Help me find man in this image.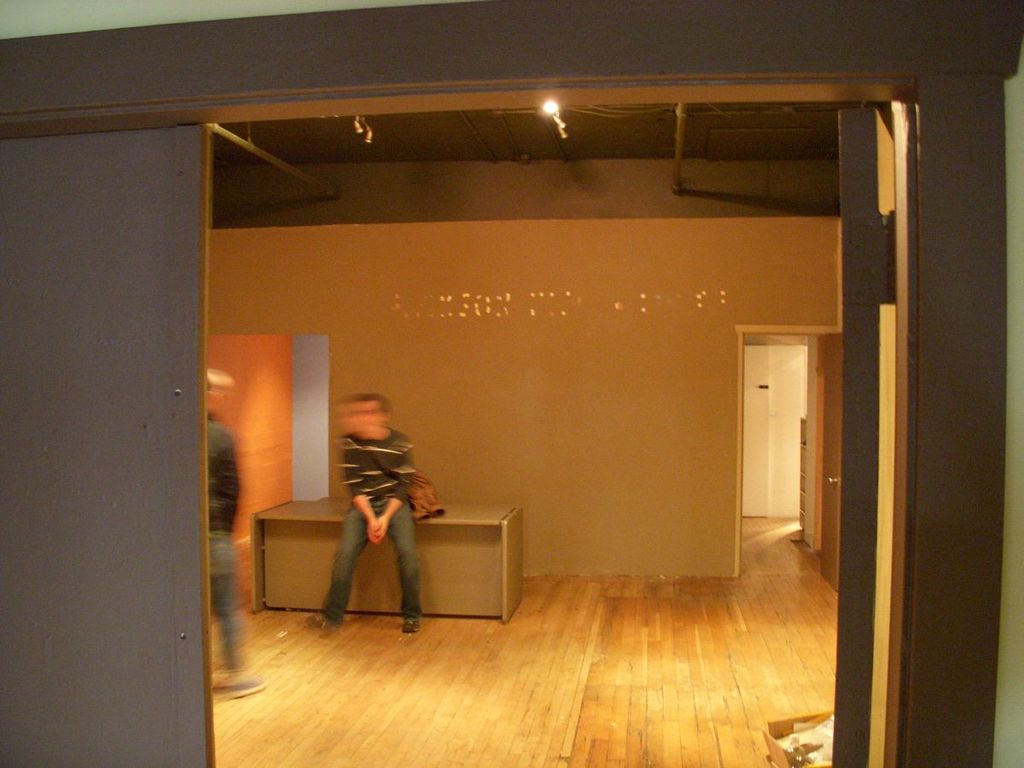
Found it: [left=190, top=368, right=267, bottom=699].
